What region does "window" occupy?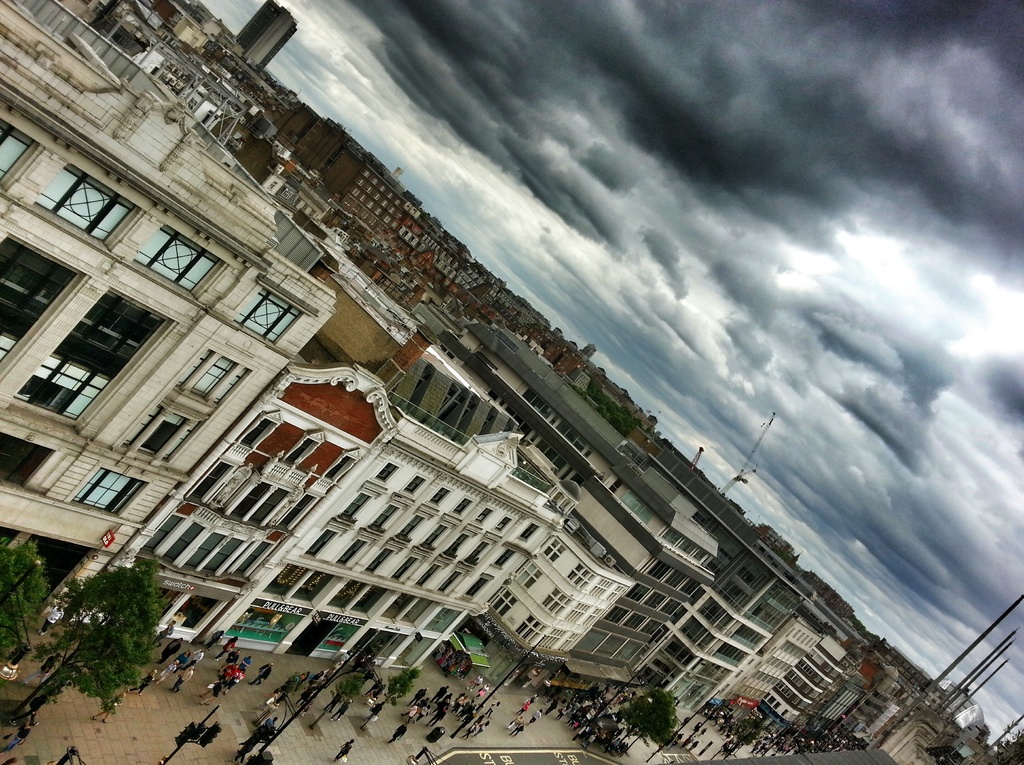
detection(463, 540, 488, 561).
